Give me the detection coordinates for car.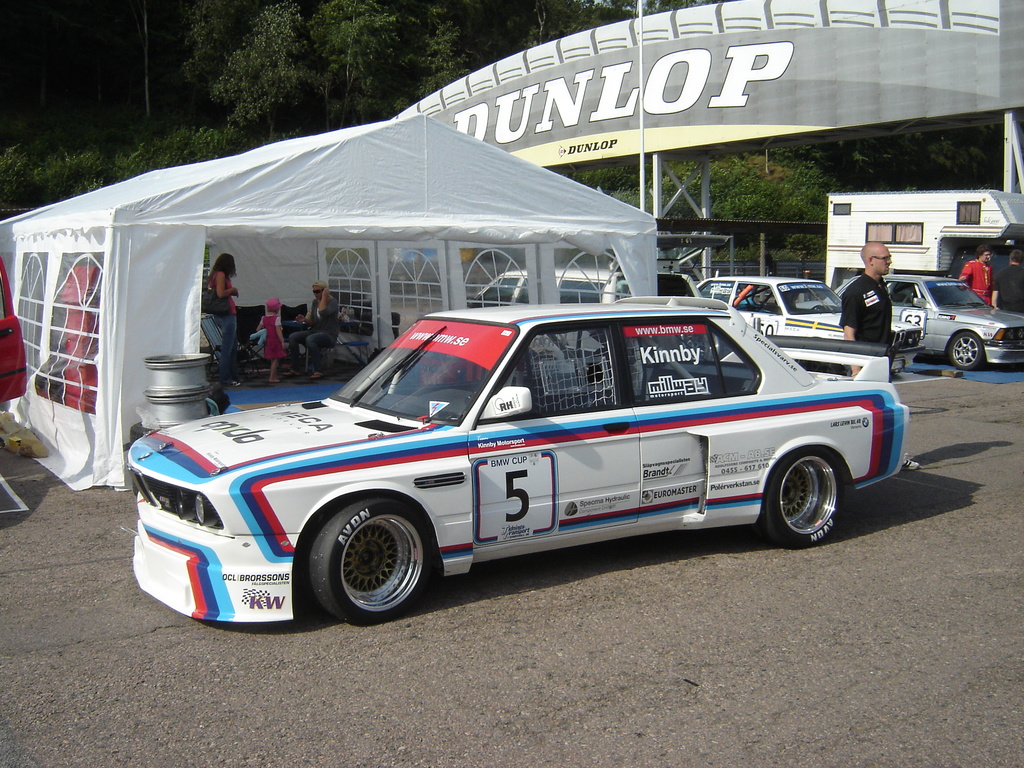
[x1=693, y1=276, x2=926, y2=373].
